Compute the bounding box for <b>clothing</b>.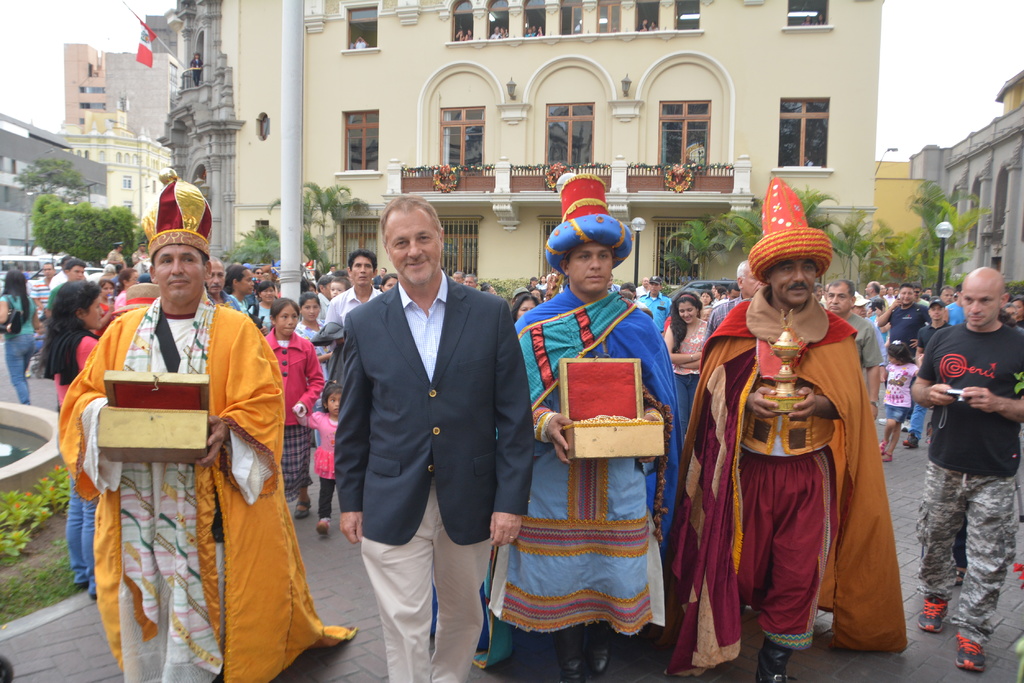
335, 272, 545, 682.
